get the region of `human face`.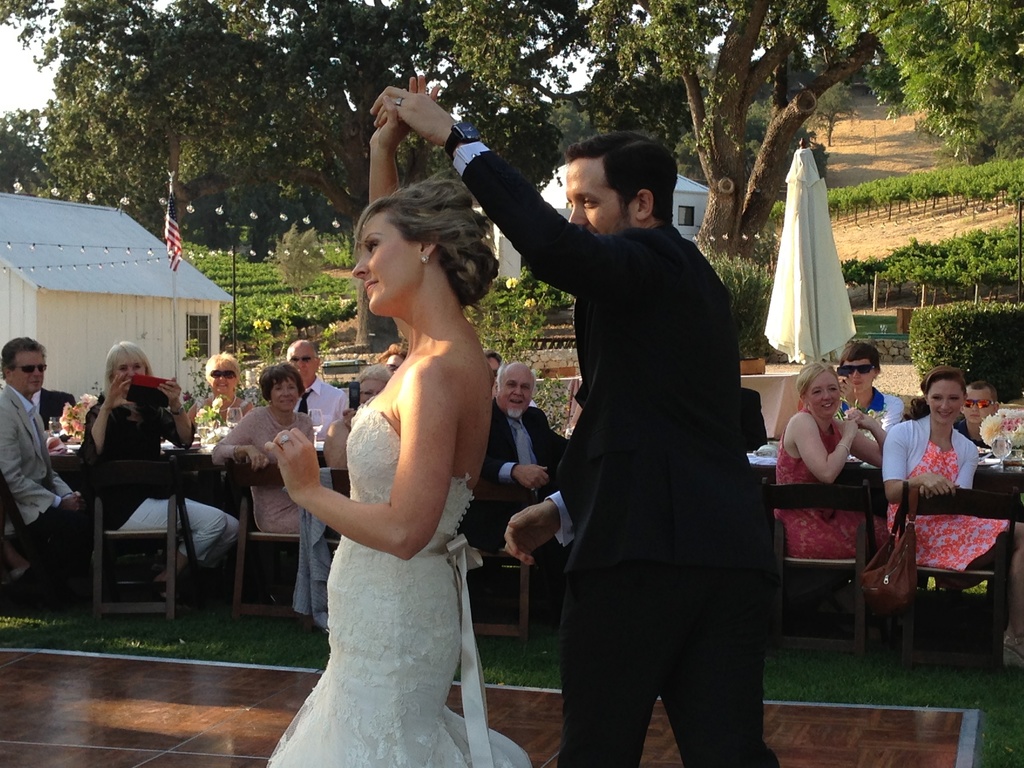
(495,367,533,409).
